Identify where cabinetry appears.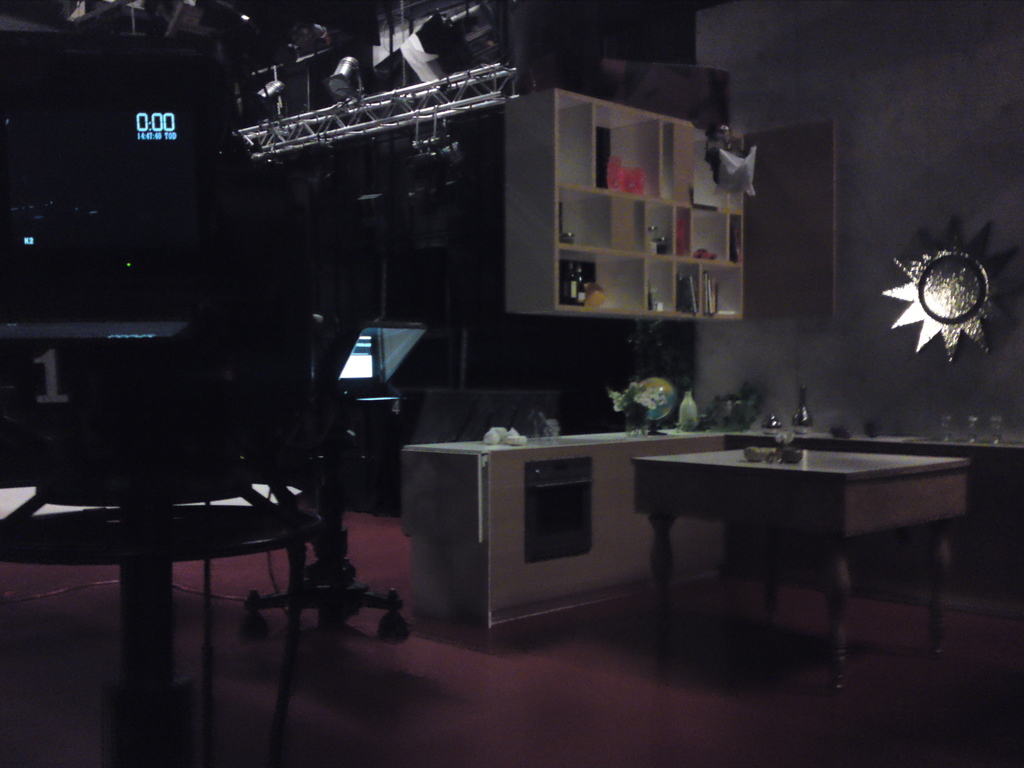
Appears at 502/89/753/340.
